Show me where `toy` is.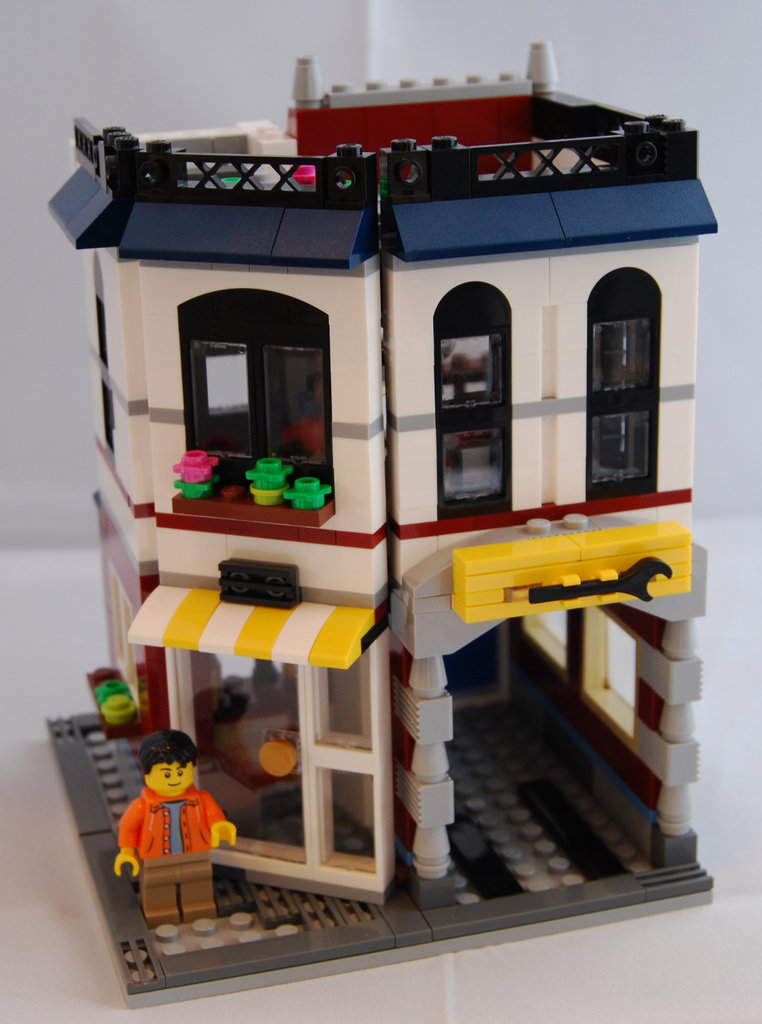
`toy` is at <region>44, 38, 711, 1005</region>.
